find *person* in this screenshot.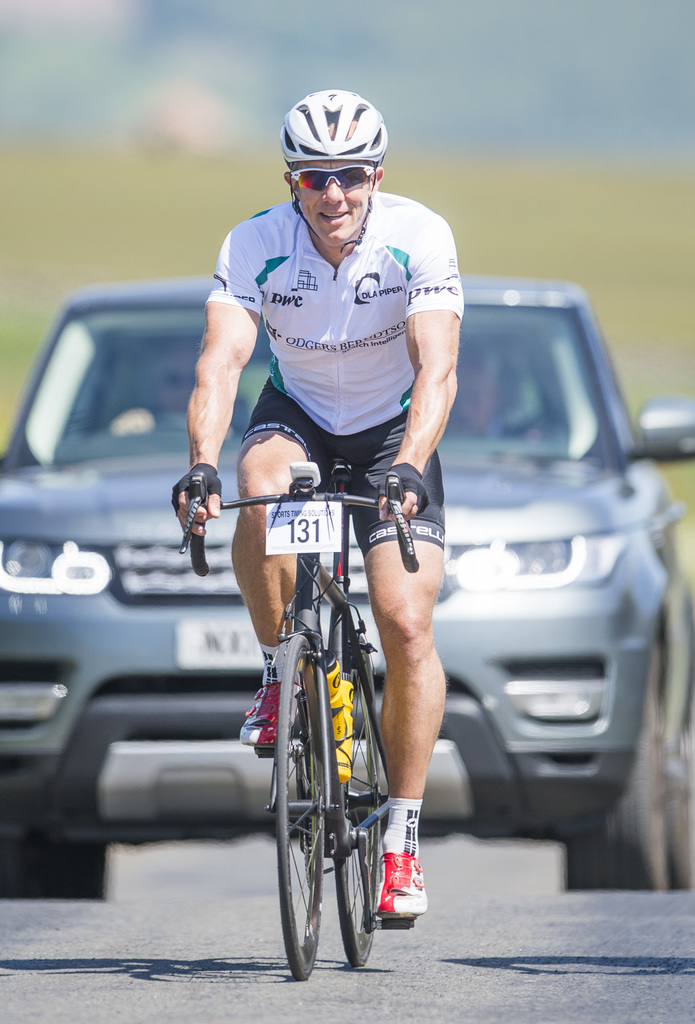
The bounding box for *person* is 181/165/441/1007.
